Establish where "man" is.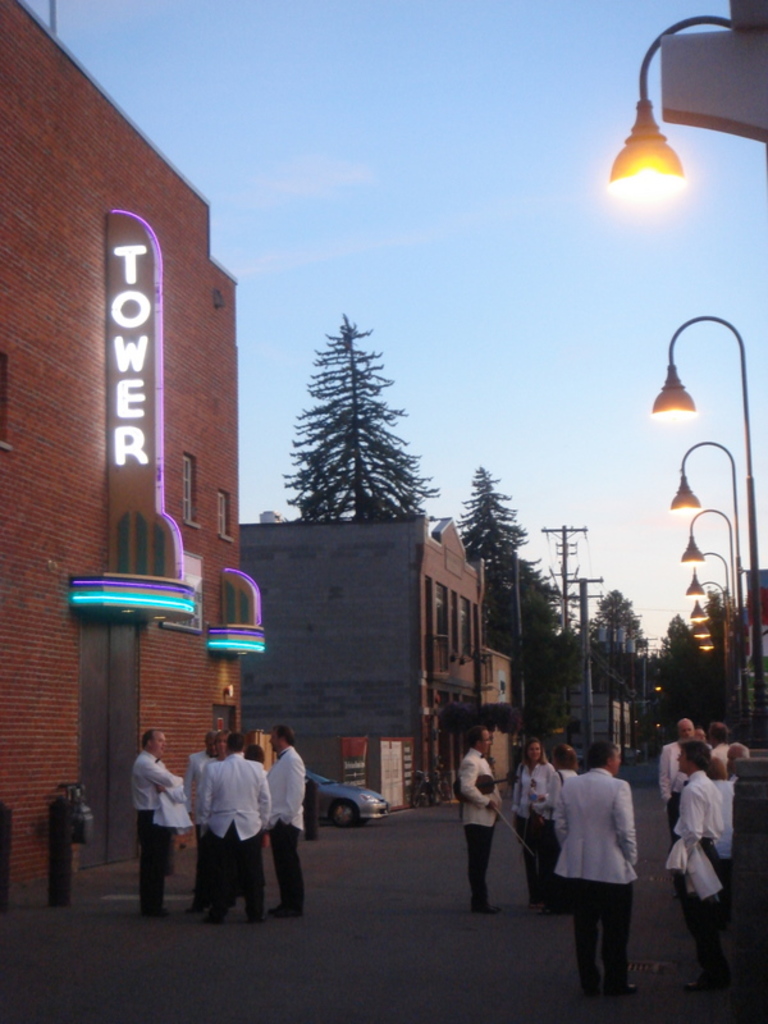
Established at detection(552, 740, 650, 1009).
